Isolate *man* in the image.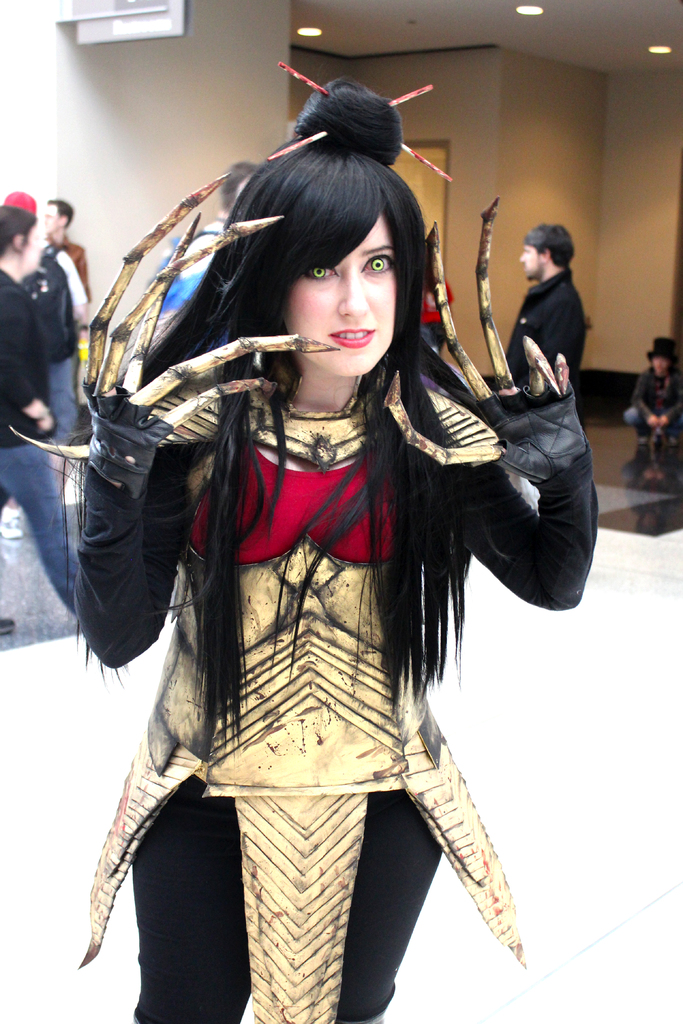
Isolated region: {"left": 40, "top": 190, "right": 95, "bottom": 297}.
